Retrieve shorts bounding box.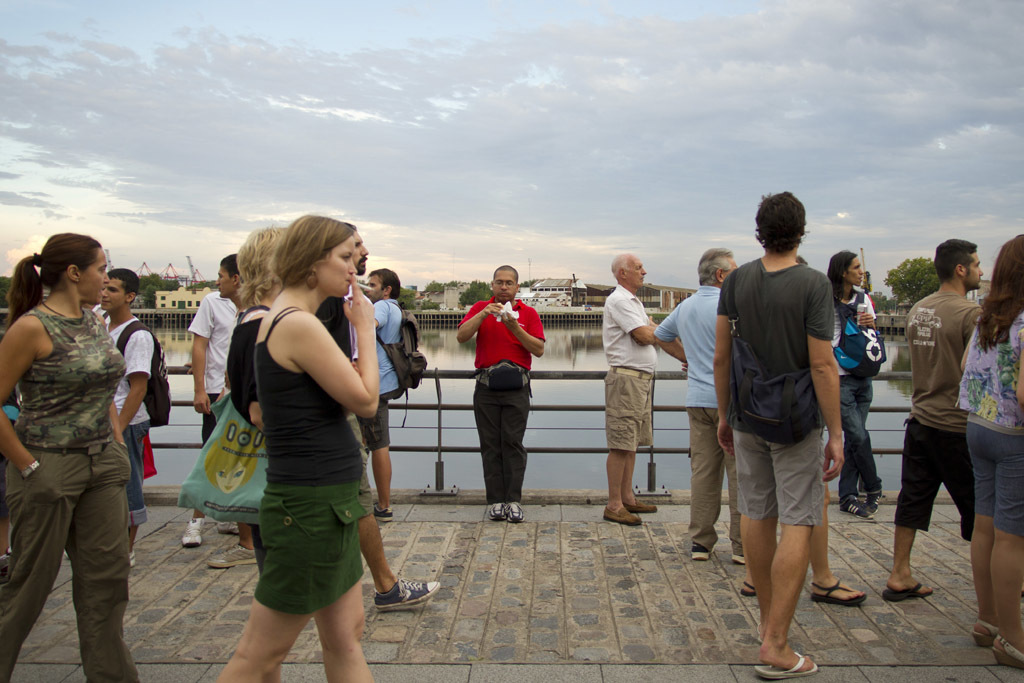
Bounding box: l=709, t=428, r=857, b=545.
